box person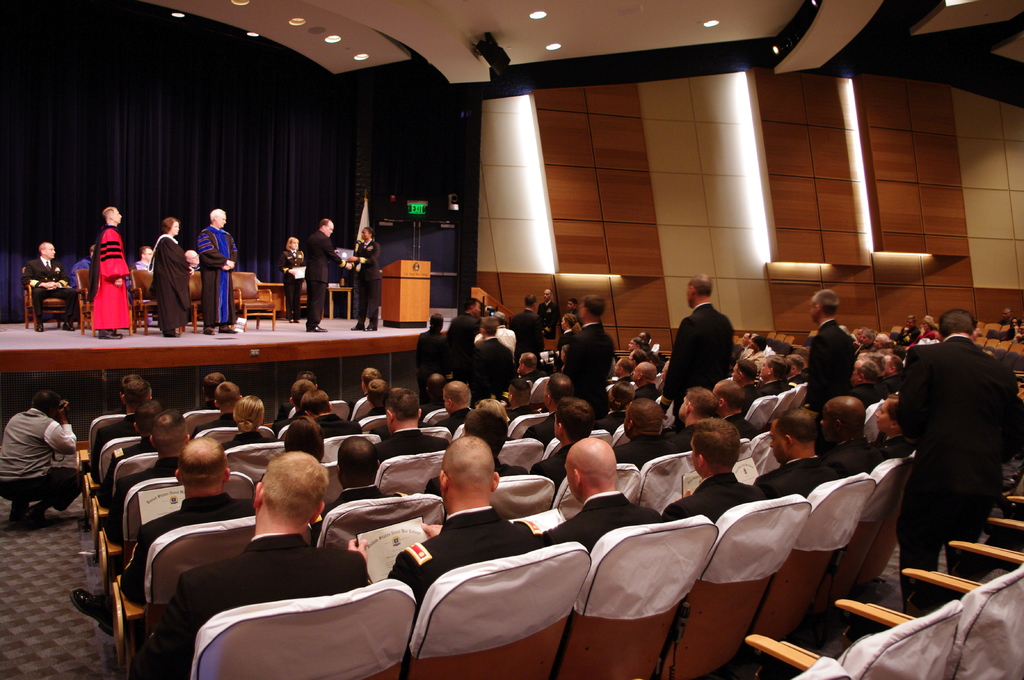
detection(276, 238, 308, 324)
